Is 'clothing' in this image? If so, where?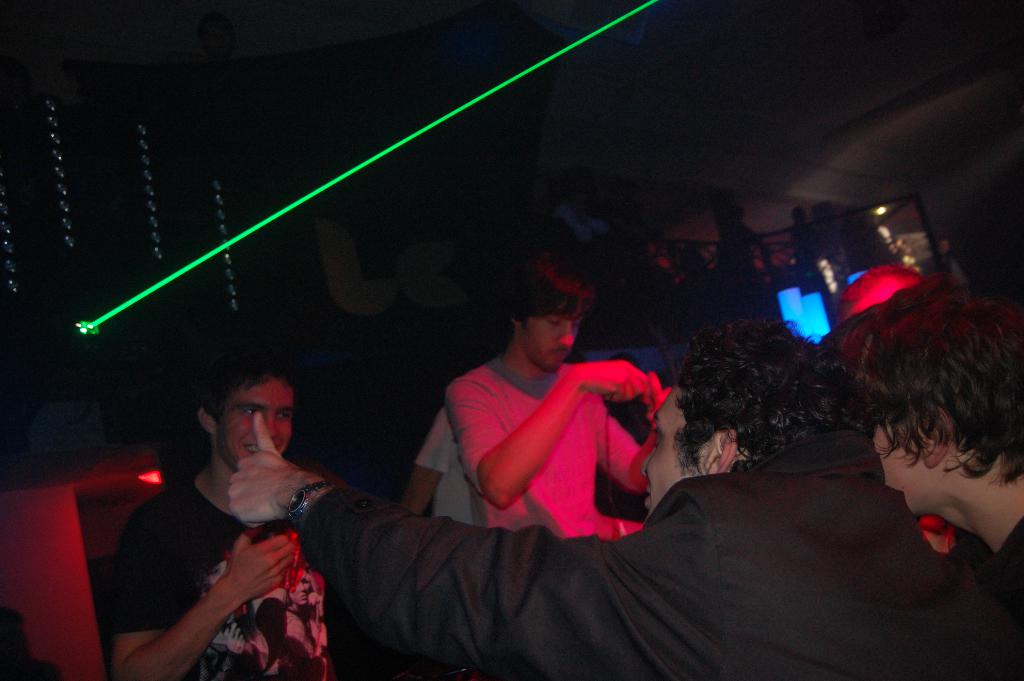
Yes, at BBox(948, 513, 1023, 680).
